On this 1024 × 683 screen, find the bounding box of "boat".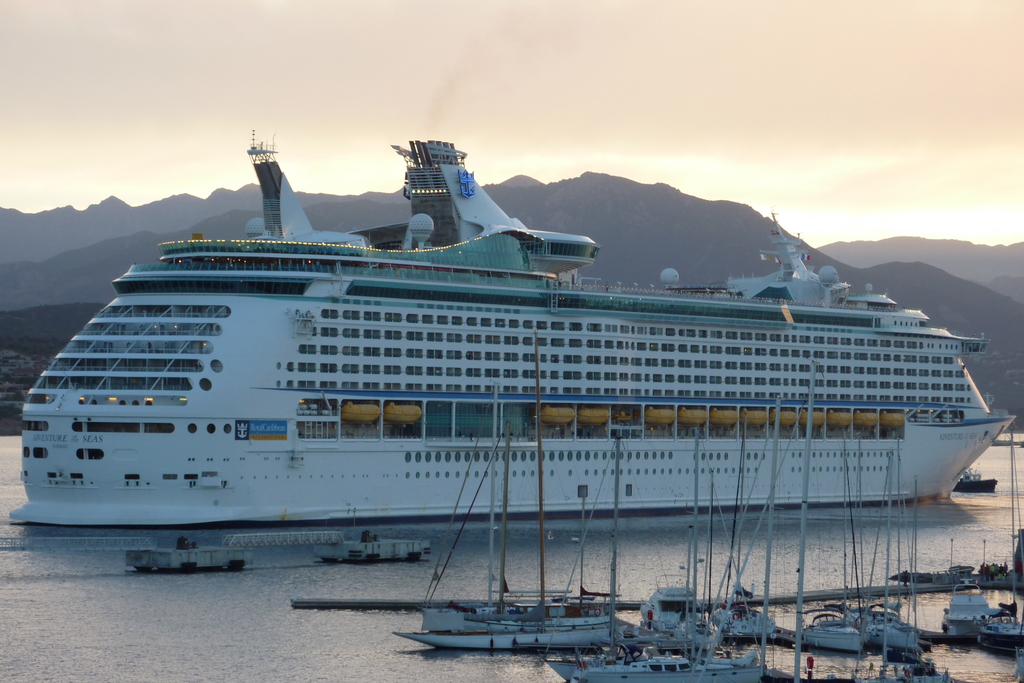
Bounding box: bbox=(643, 414, 797, 655).
